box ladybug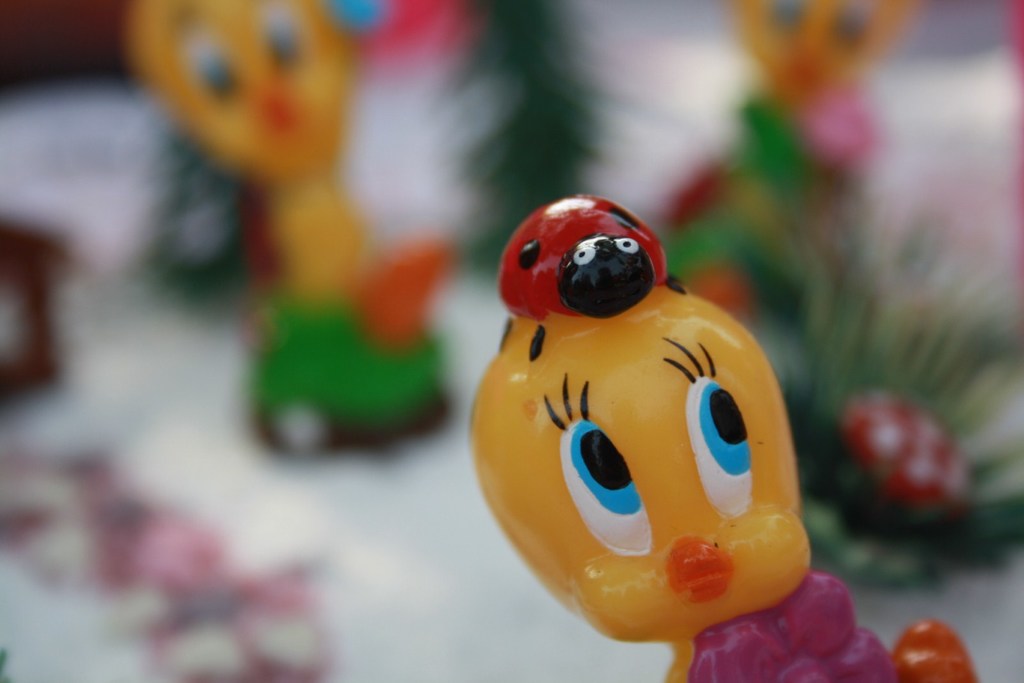
(494,193,682,360)
